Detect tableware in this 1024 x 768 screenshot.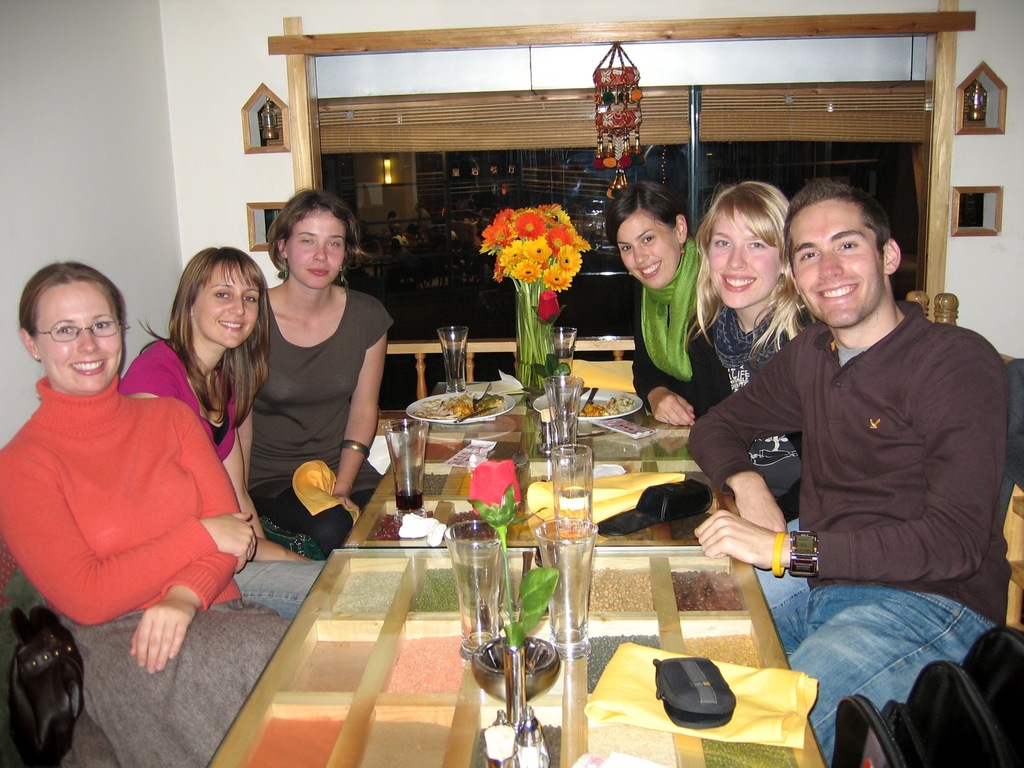
Detection: bbox=(533, 512, 599, 663).
